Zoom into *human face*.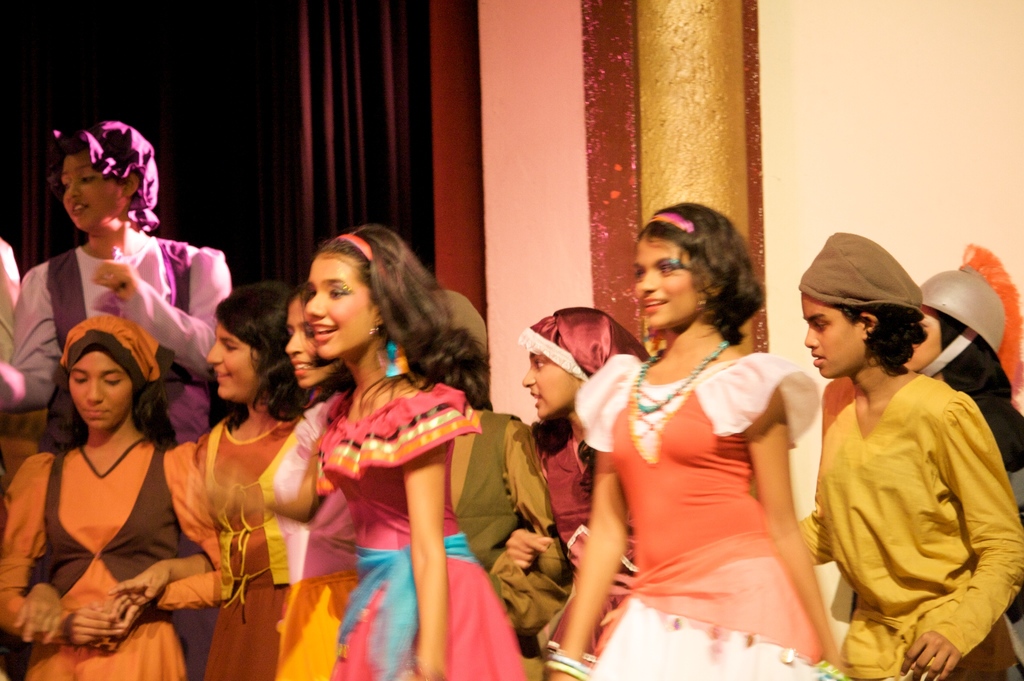
Zoom target: x1=207, y1=323, x2=260, y2=403.
